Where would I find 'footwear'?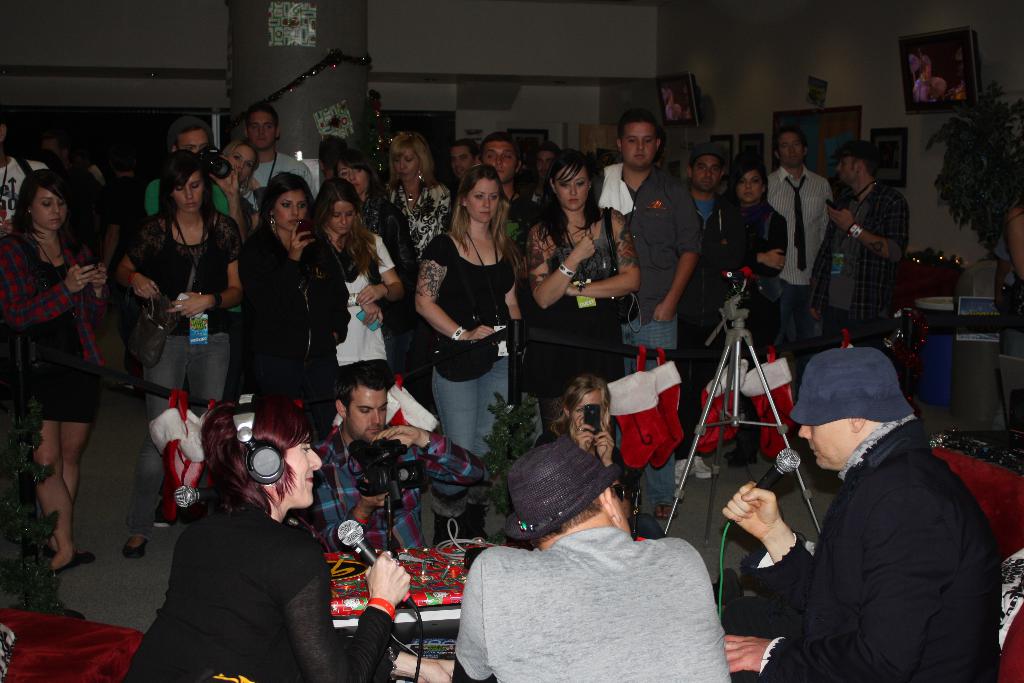
At crop(120, 535, 149, 563).
